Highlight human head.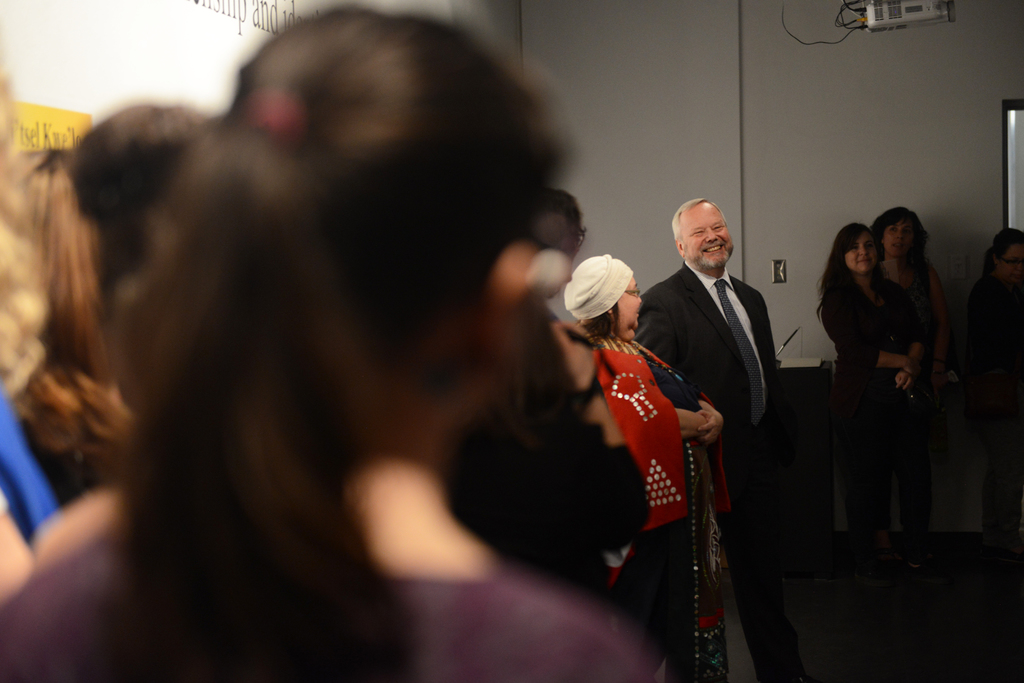
Highlighted region: bbox=(68, 99, 218, 278).
